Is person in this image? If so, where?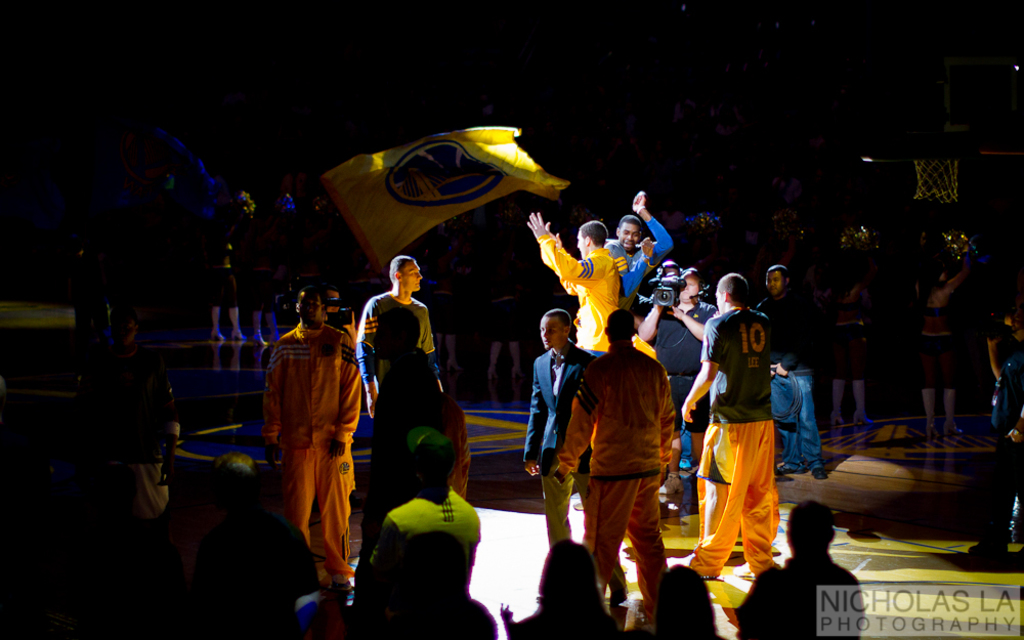
Yes, at (637, 269, 722, 495).
